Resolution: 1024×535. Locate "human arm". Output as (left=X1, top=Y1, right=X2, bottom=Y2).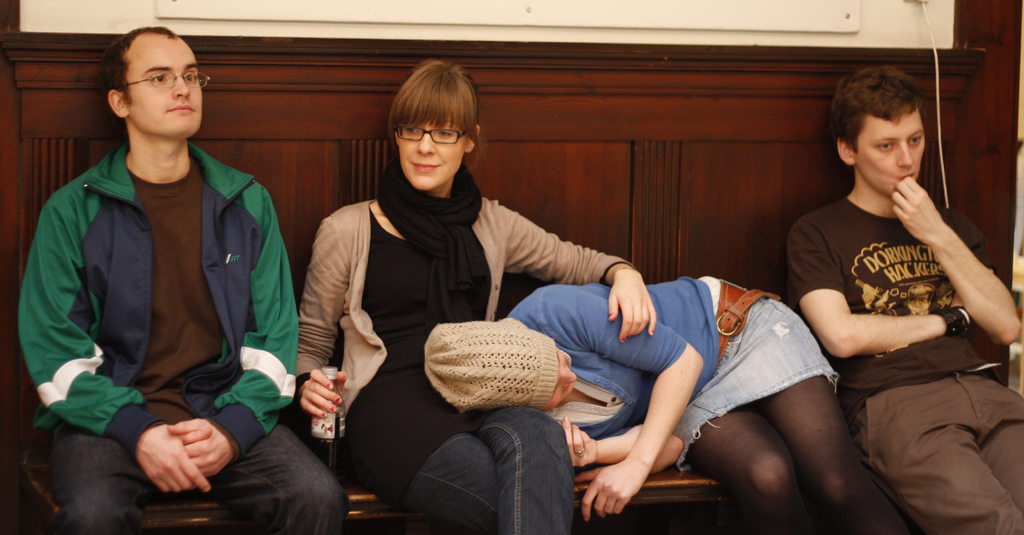
(left=489, top=199, right=657, bottom=340).
